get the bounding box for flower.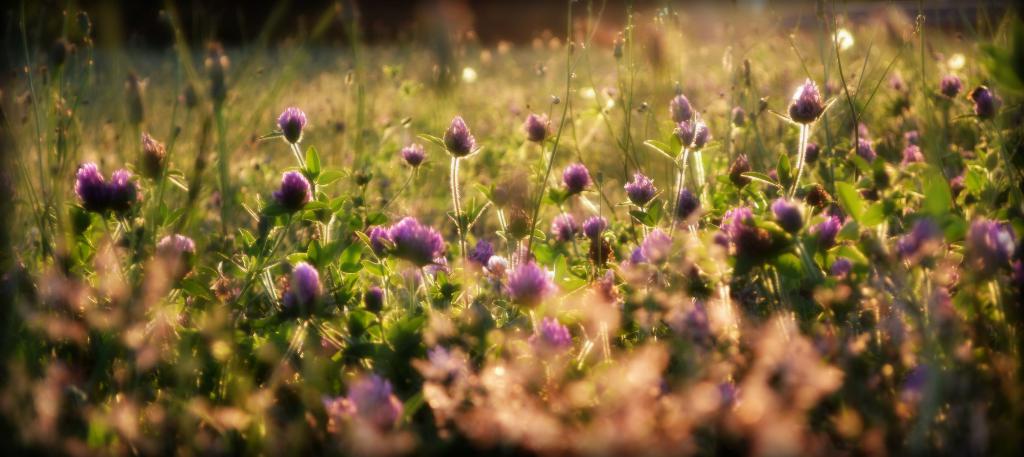
pyautogui.locateOnScreen(490, 252, 512, 288).
